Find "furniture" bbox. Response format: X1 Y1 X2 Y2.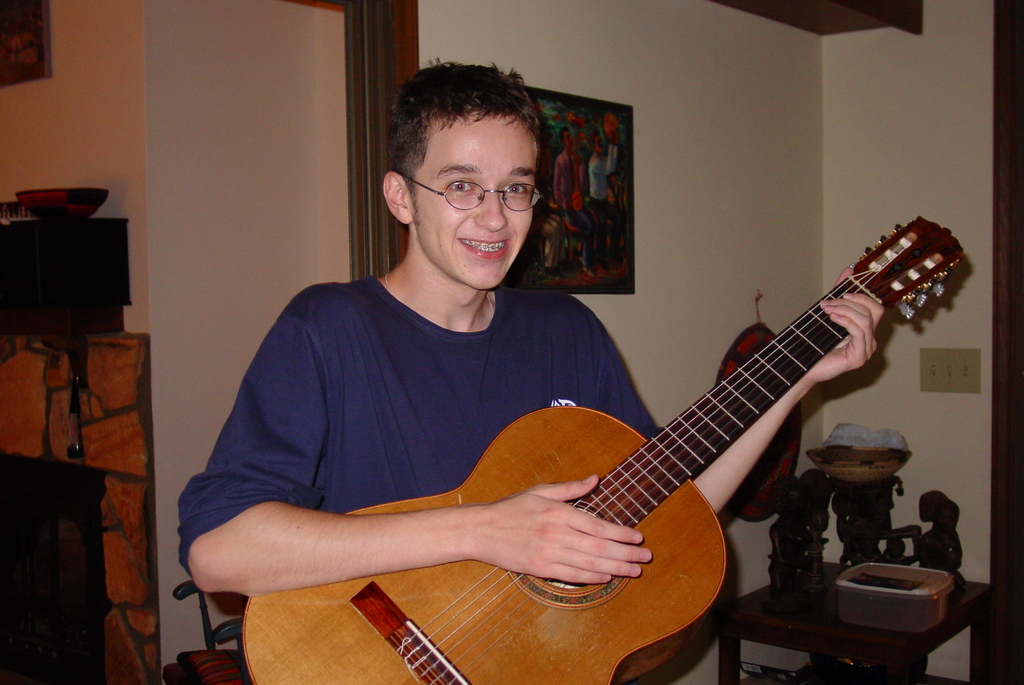
717 560 991 684.
